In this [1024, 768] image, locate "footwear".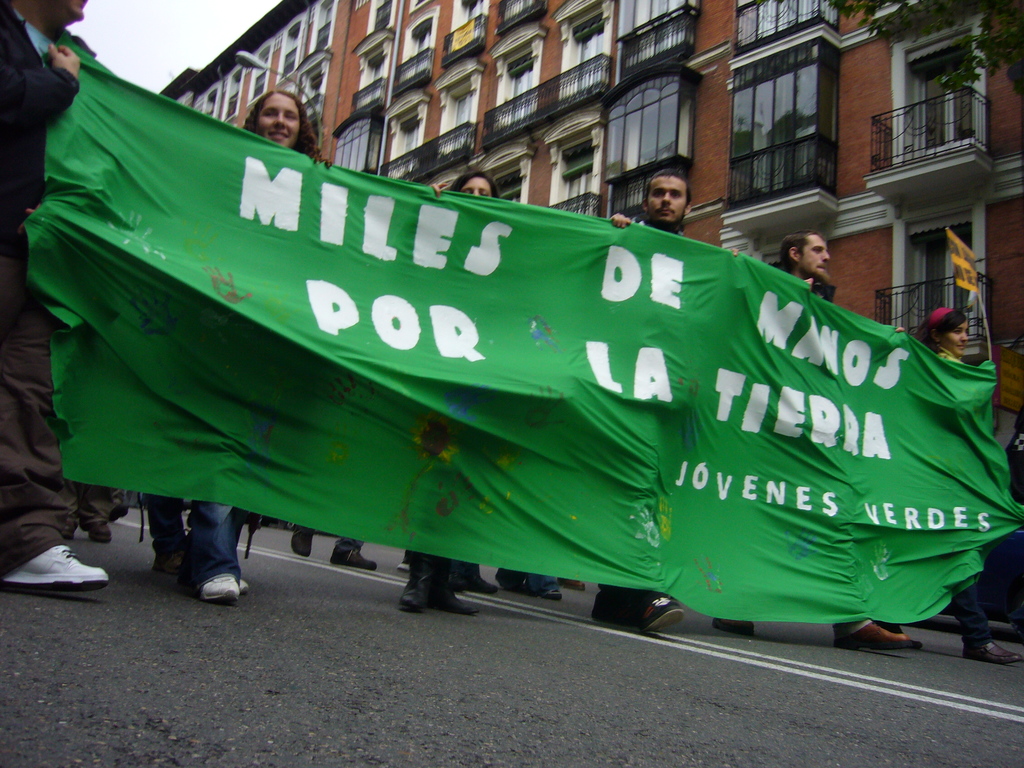
Bounding box: 292:526:316:556.
